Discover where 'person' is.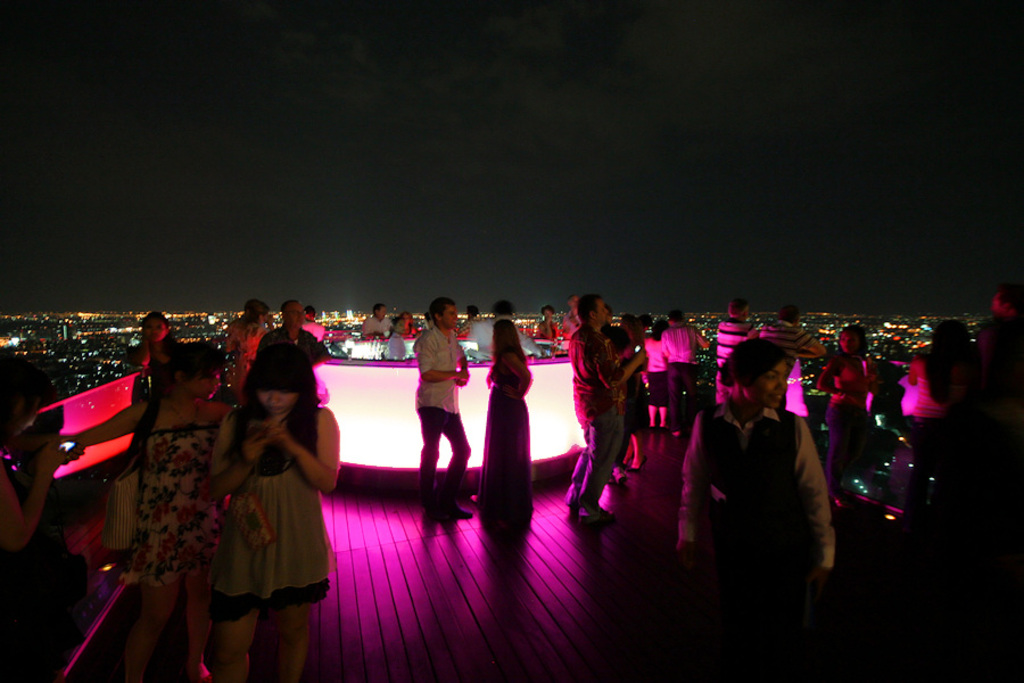
Discovered at detection(677, 339, 834, 682).
